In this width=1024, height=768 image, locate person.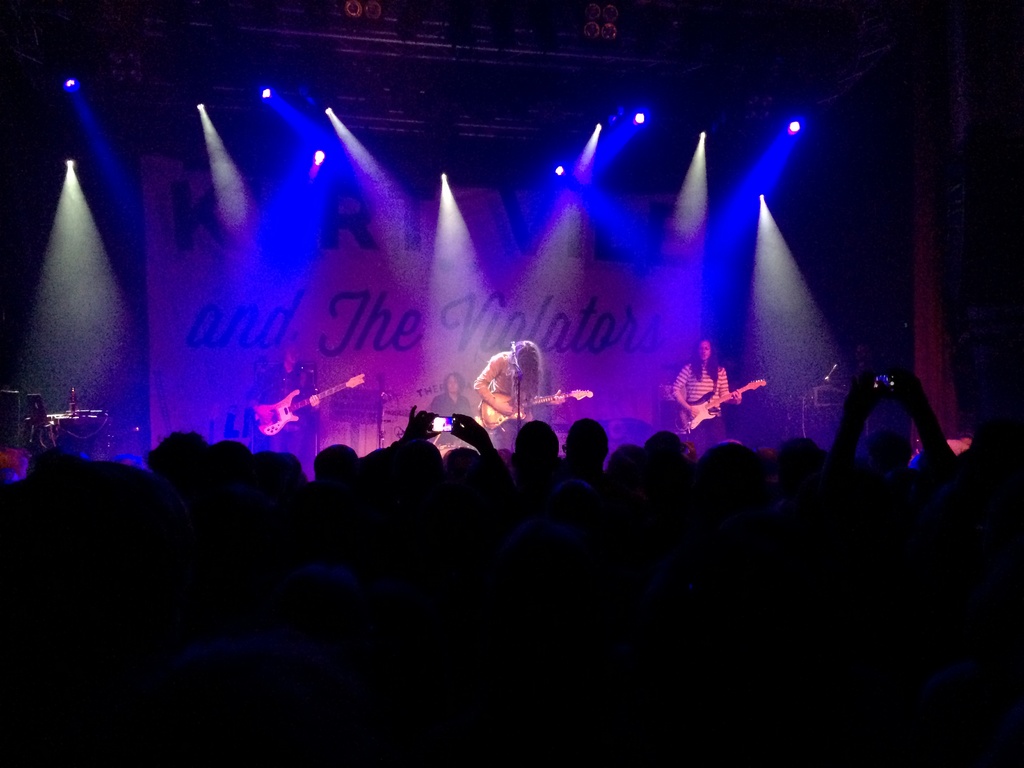
Bounding box: box=[672, 336, 737, 452].
